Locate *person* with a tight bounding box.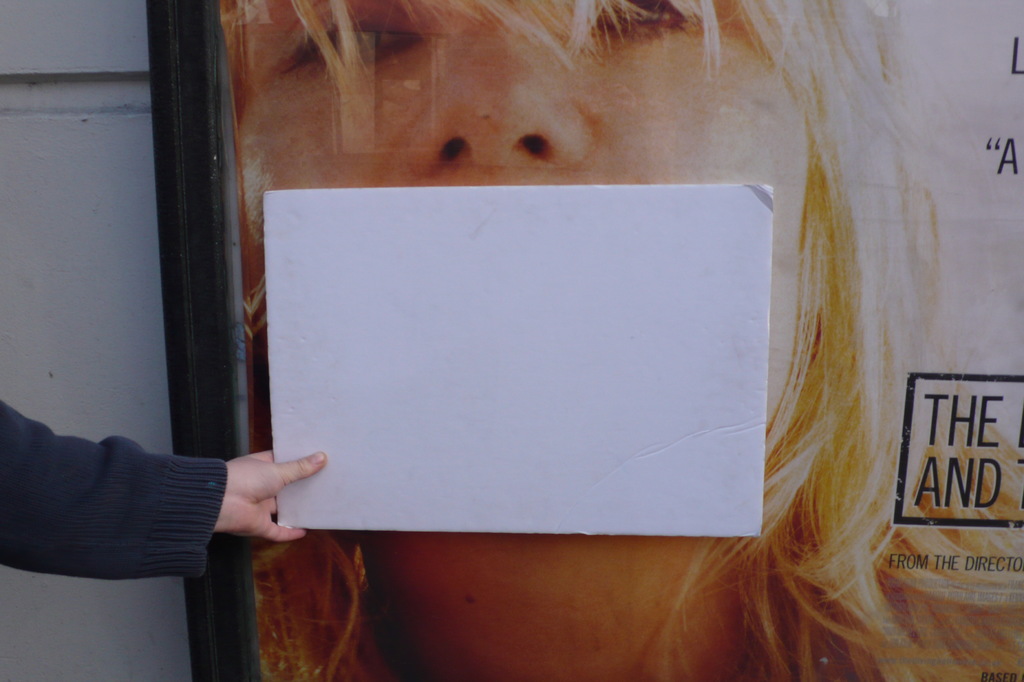
0/392/330/582.
